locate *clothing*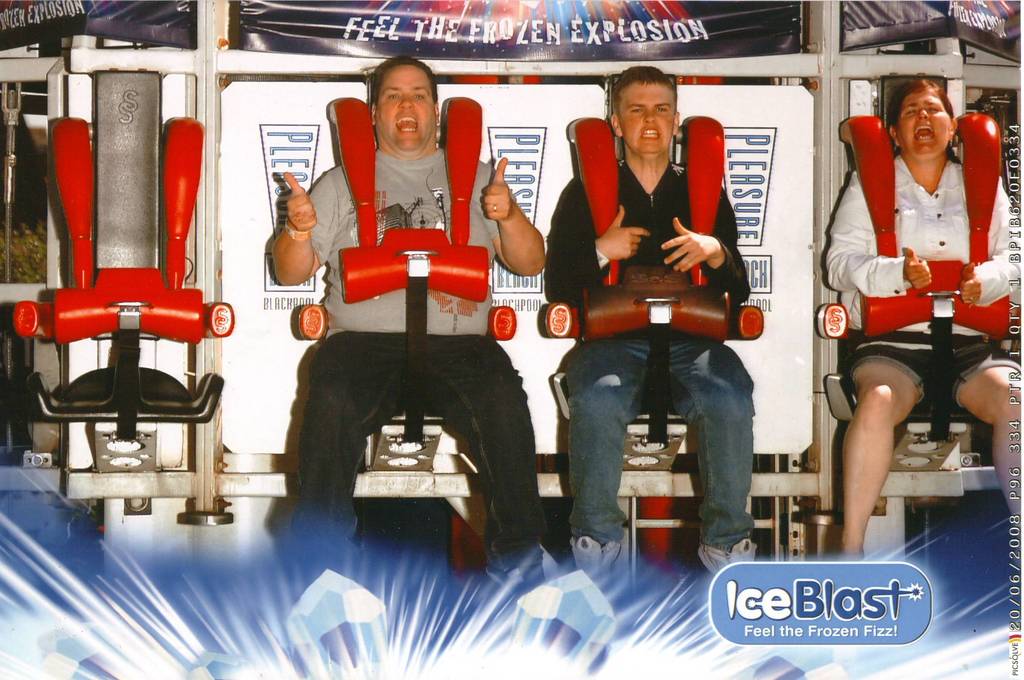
543:152:768:553
